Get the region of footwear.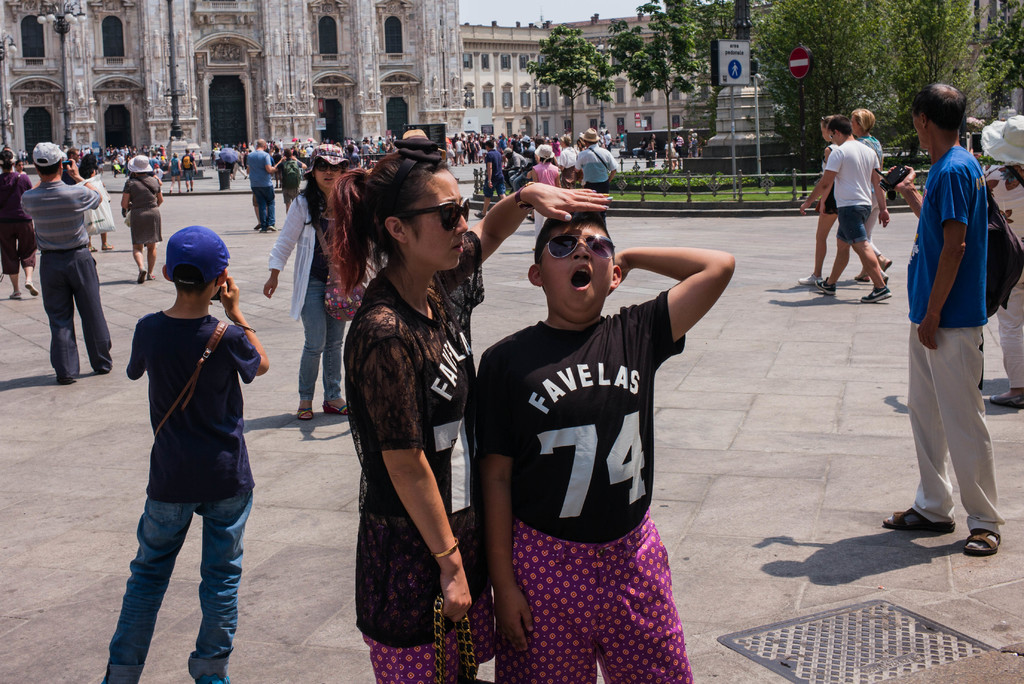
x1=140 y1=268 x2=150 y2=286.
